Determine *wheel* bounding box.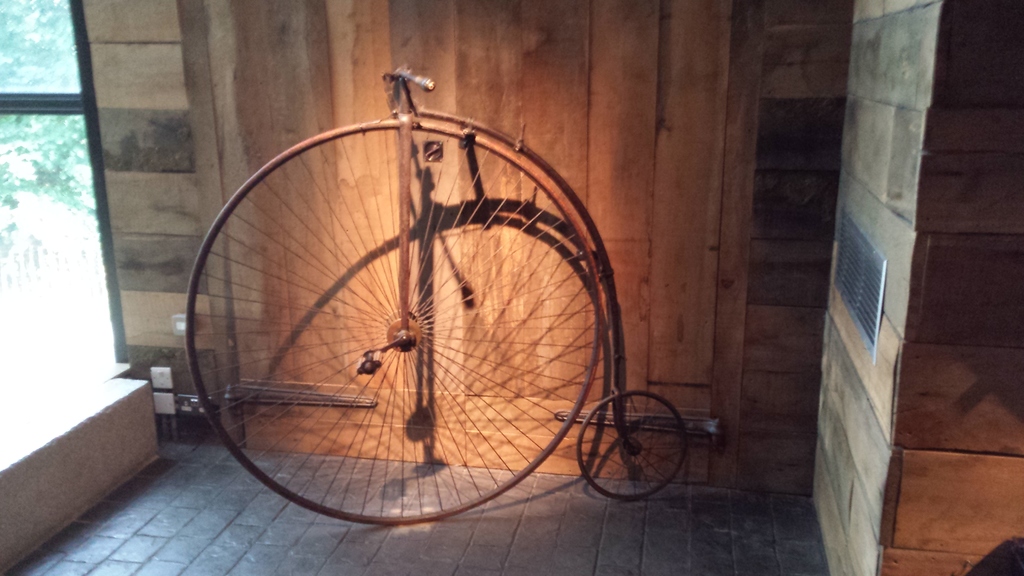
Determined: (186, 115, 606, 524).
